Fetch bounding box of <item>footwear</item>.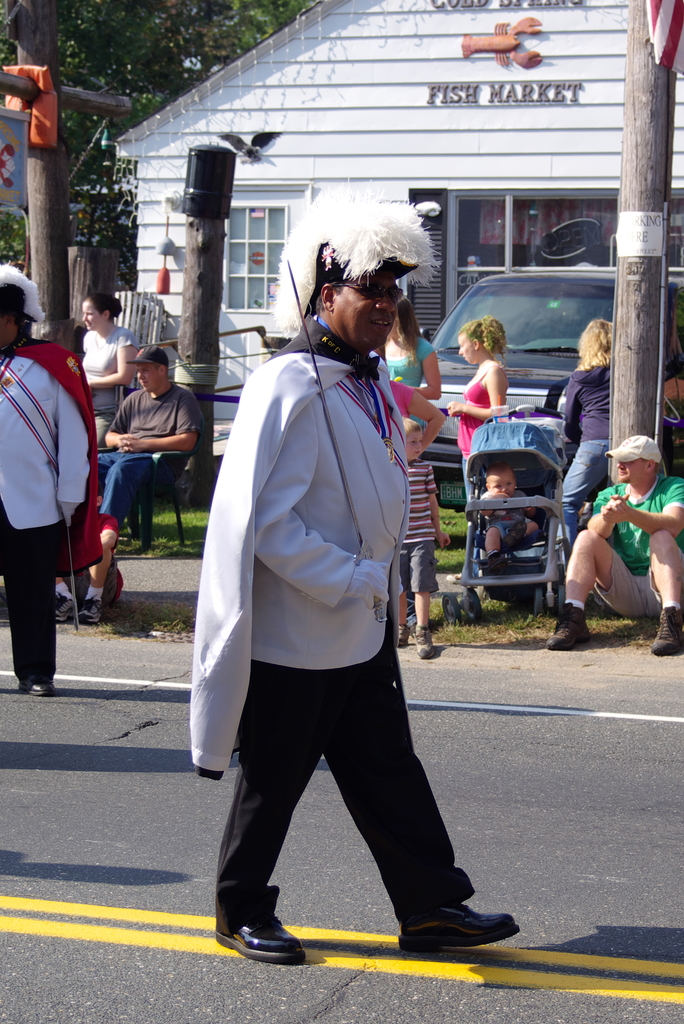
Bbox: {"x1": 45, "y1": 588, "x2": 74, "y2": 621}.
